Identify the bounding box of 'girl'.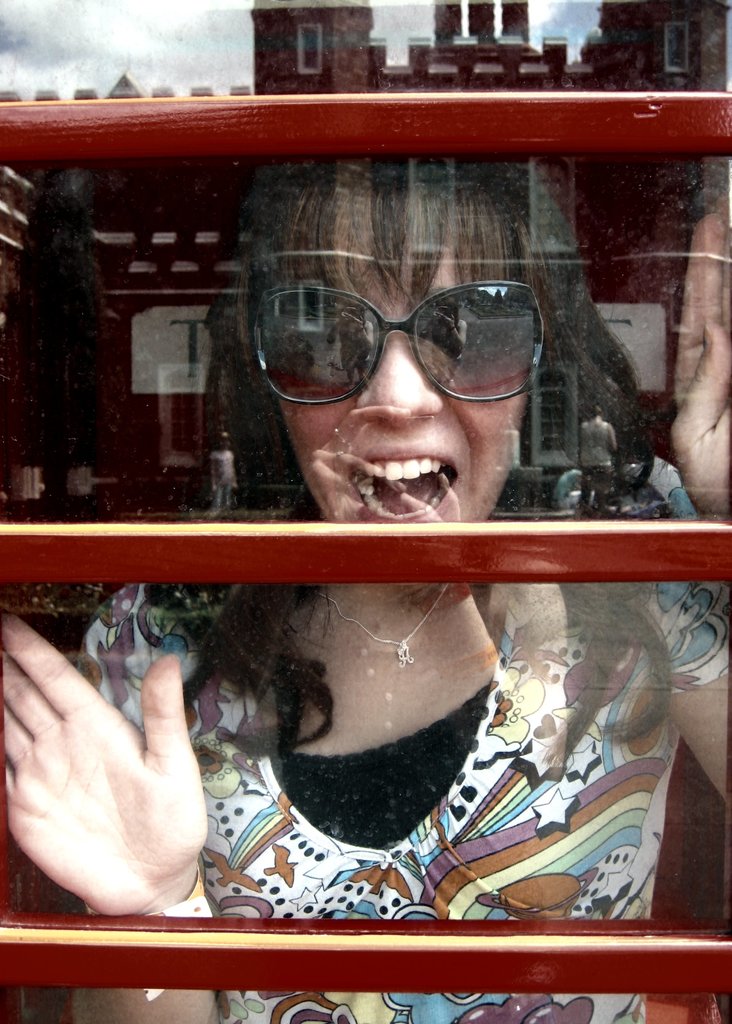
rect(1, 156, 731, 1015).
